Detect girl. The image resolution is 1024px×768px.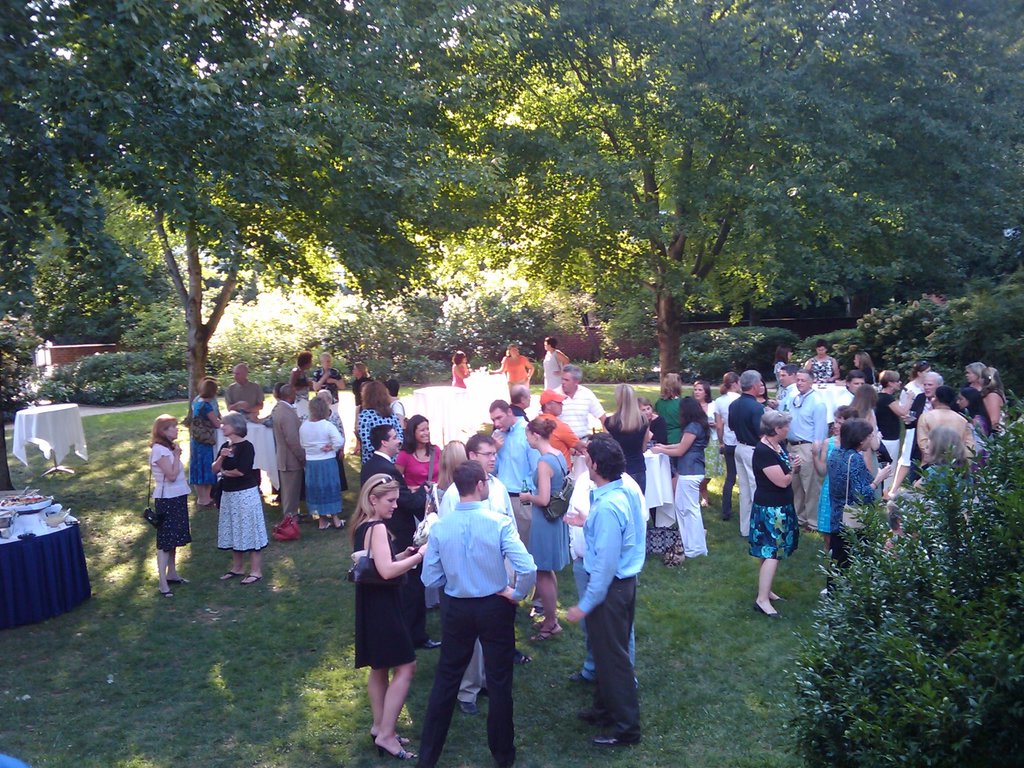
138:416:200:600.
